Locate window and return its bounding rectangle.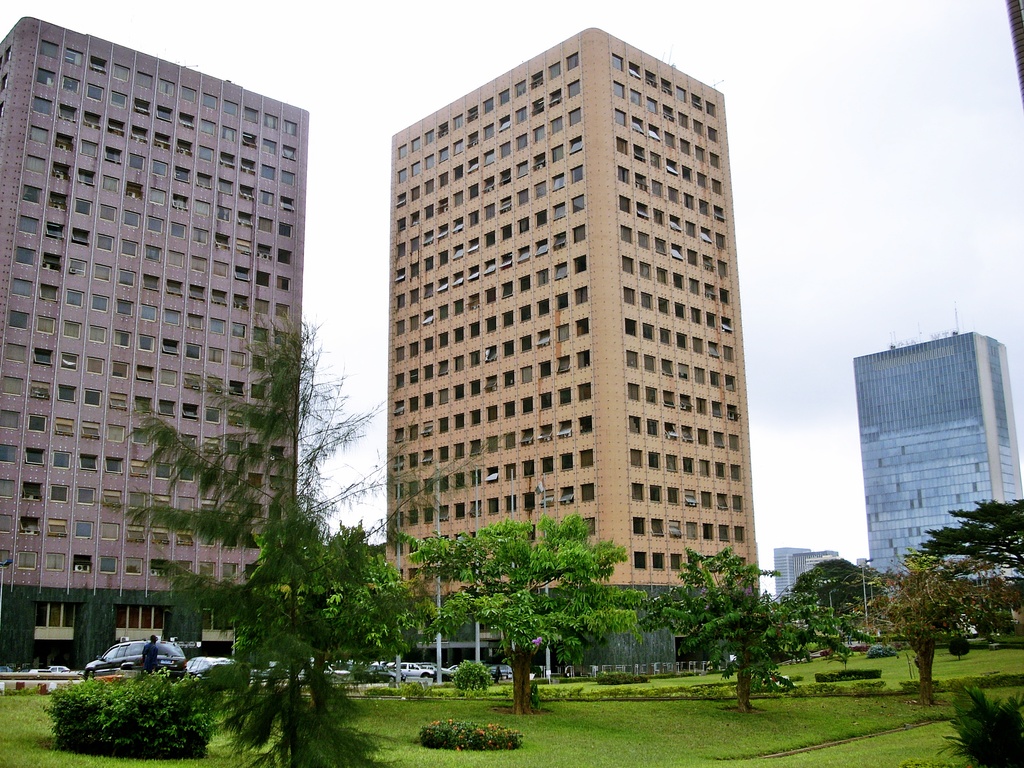
17:554:34:573.
